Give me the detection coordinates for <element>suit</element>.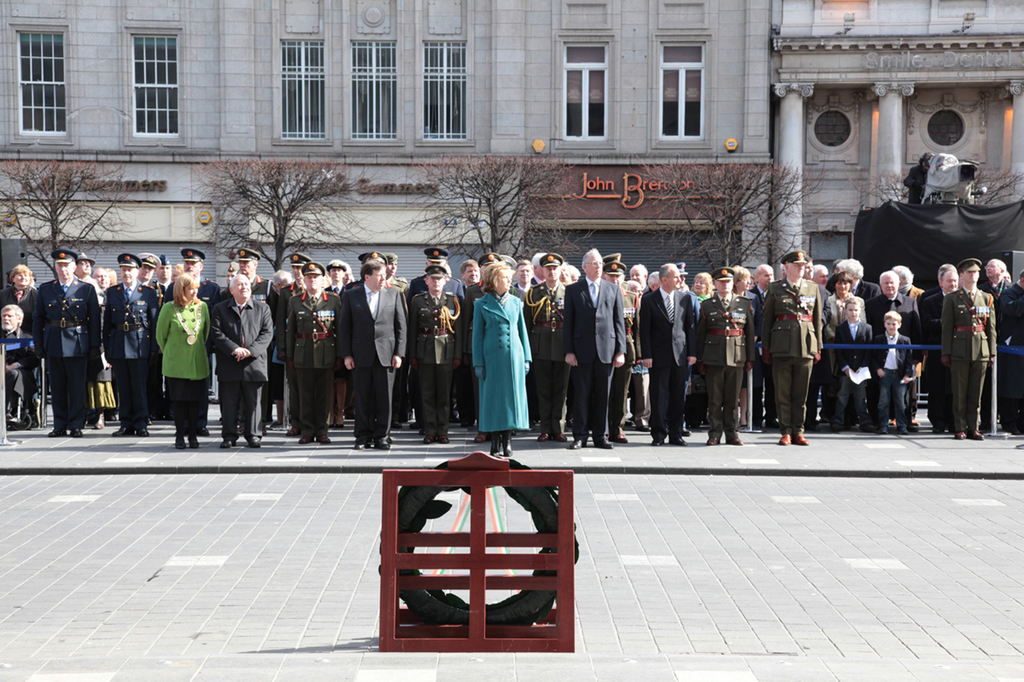
(x1=561, y1=271, x2=626, y2=432).
